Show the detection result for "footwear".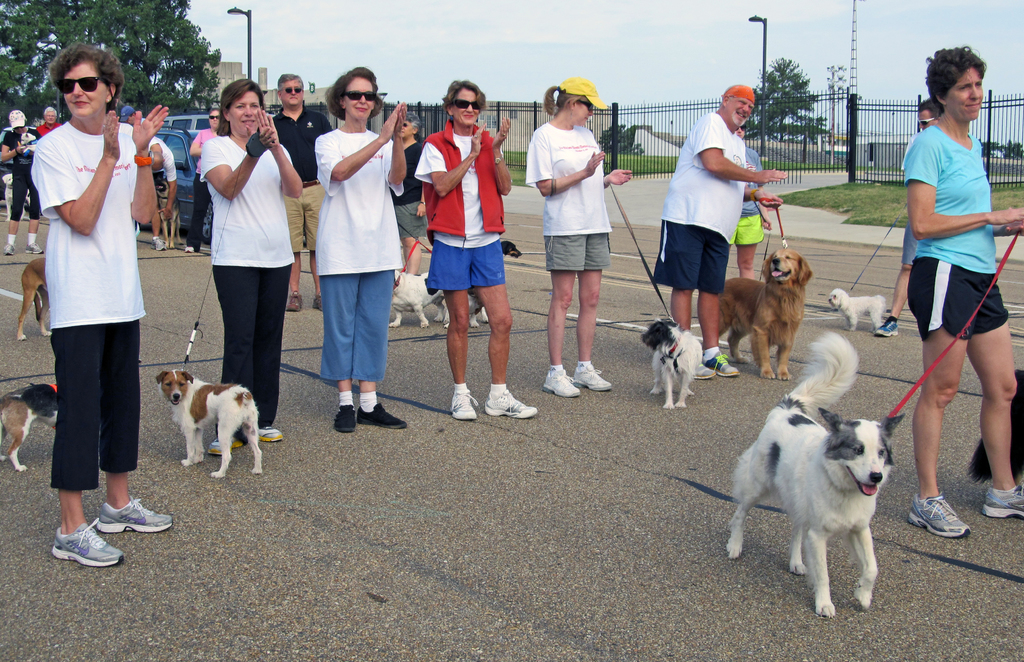
box=[89, 492, 173, 532].
